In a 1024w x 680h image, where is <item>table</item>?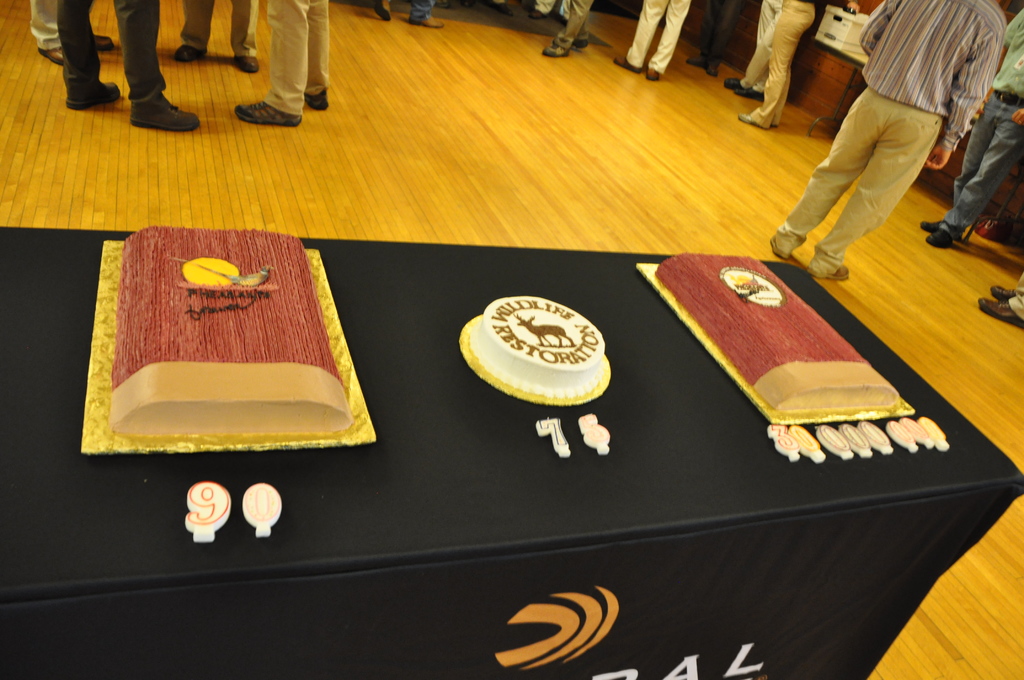
0, 256, 1023, 679.
